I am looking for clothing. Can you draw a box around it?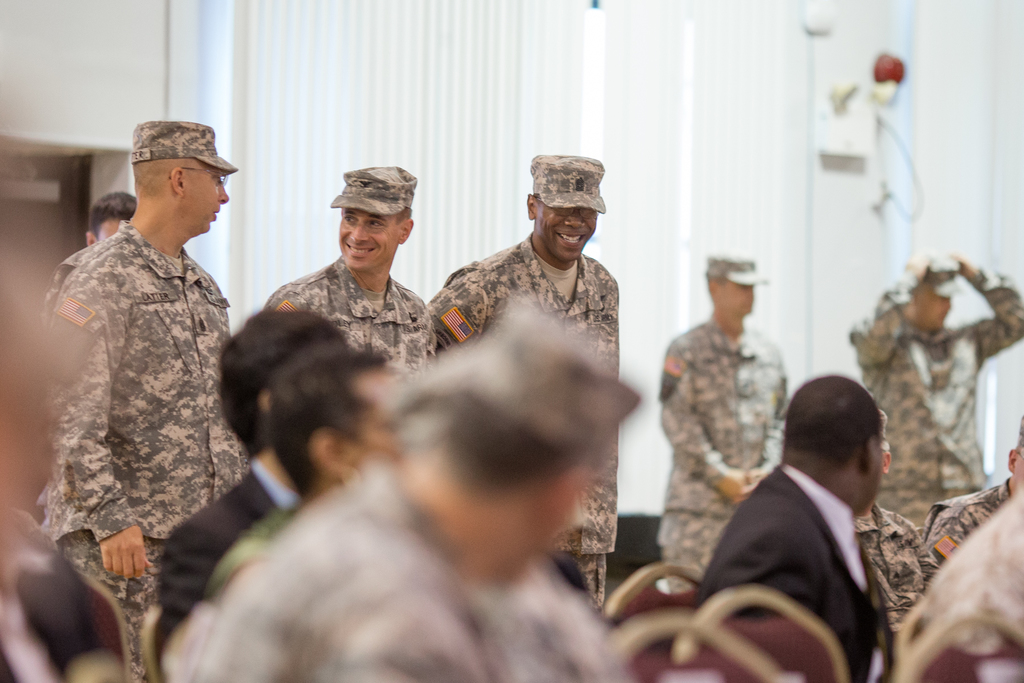
Sure, the bounding box is x1=850, y1=502, x2=948, y2=657.
